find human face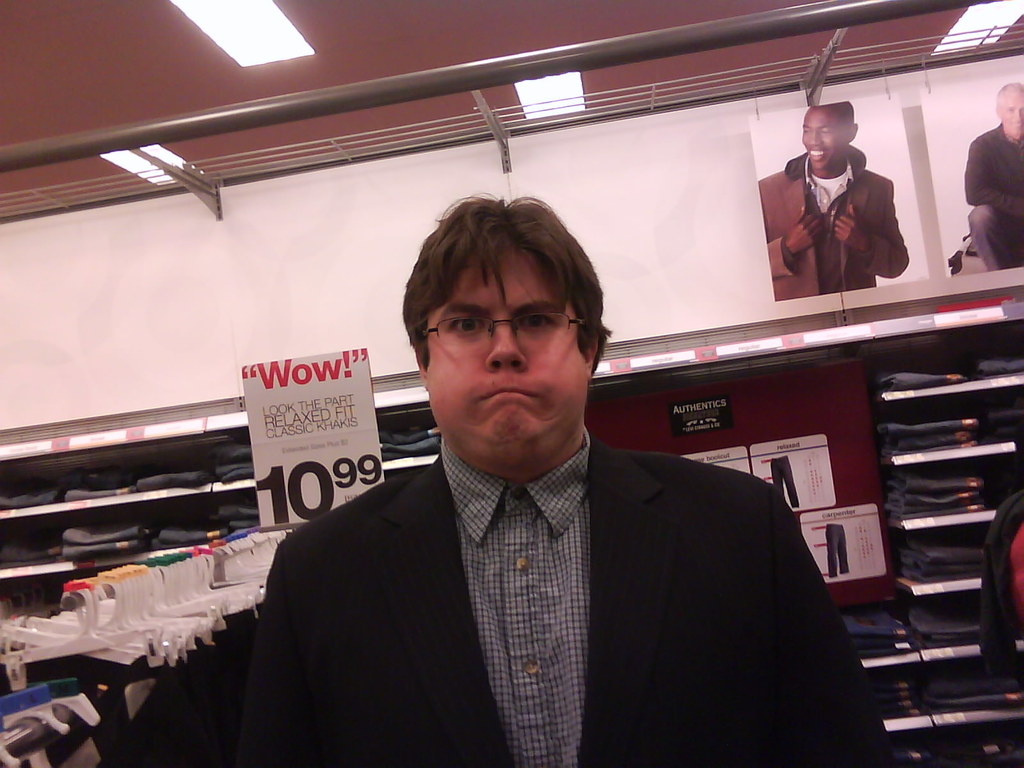
(1002,92,1023,140)
